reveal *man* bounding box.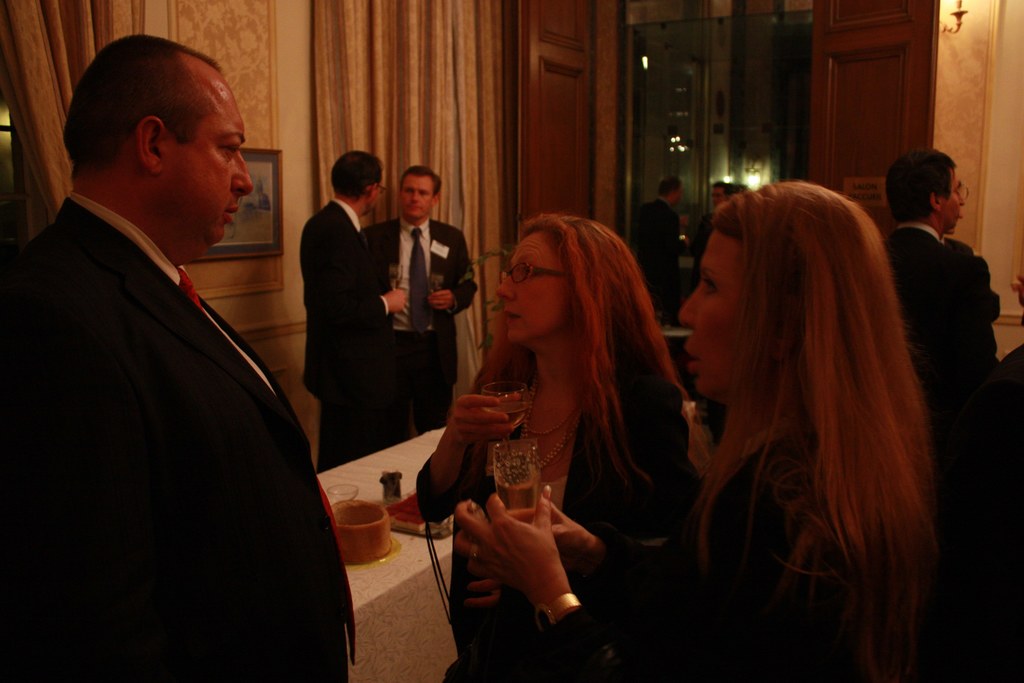
Revealed: BBox(299, 143, 410, 475).
